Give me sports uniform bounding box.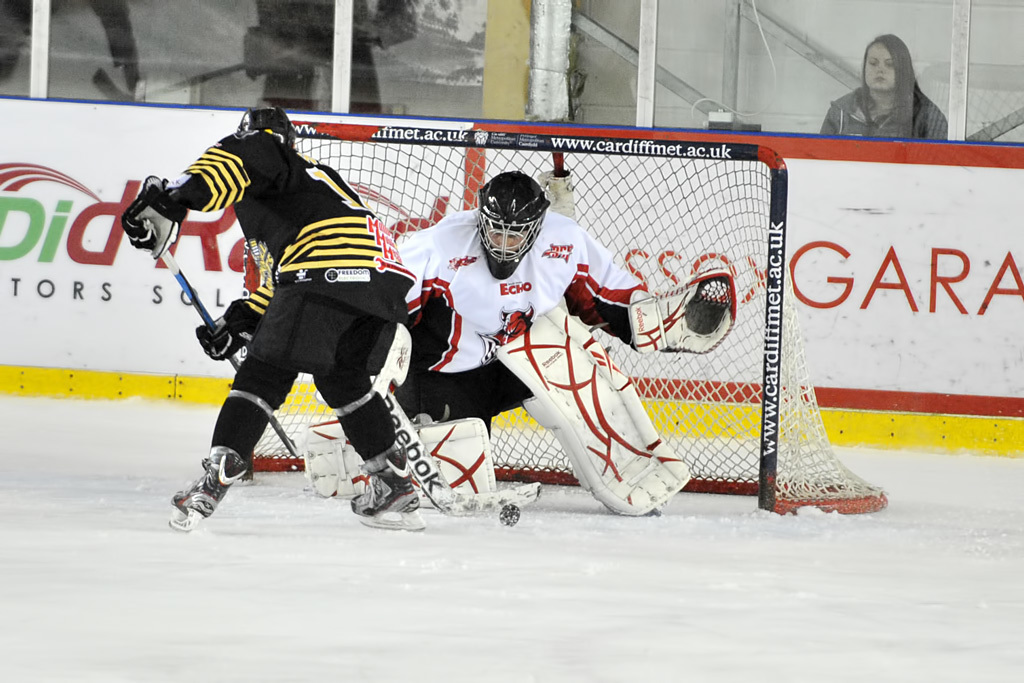
[116, 112, 407, 527].
